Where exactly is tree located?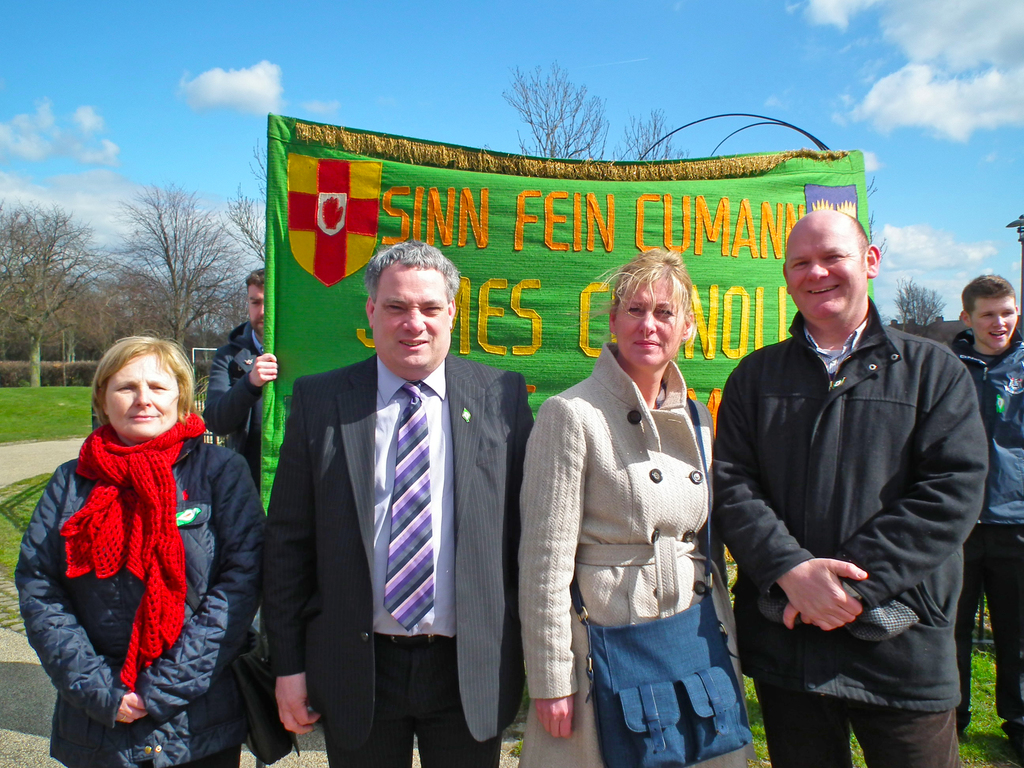
Its bounding box is (x1=888, y1=271, x2=953, y2=344).
